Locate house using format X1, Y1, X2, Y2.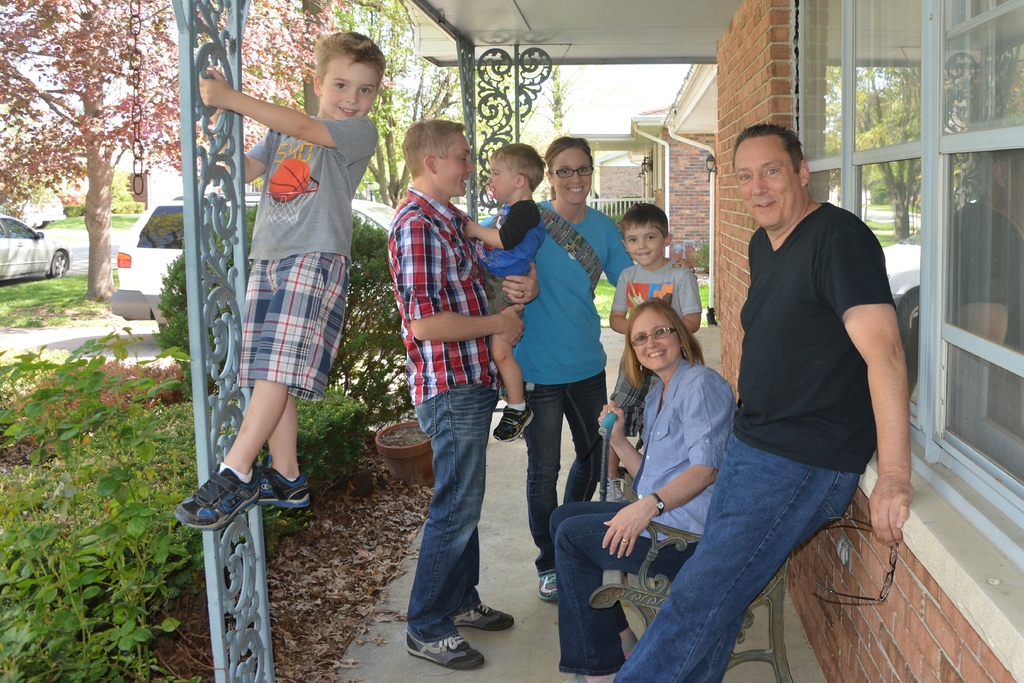
170, 0, 1023, 682.
